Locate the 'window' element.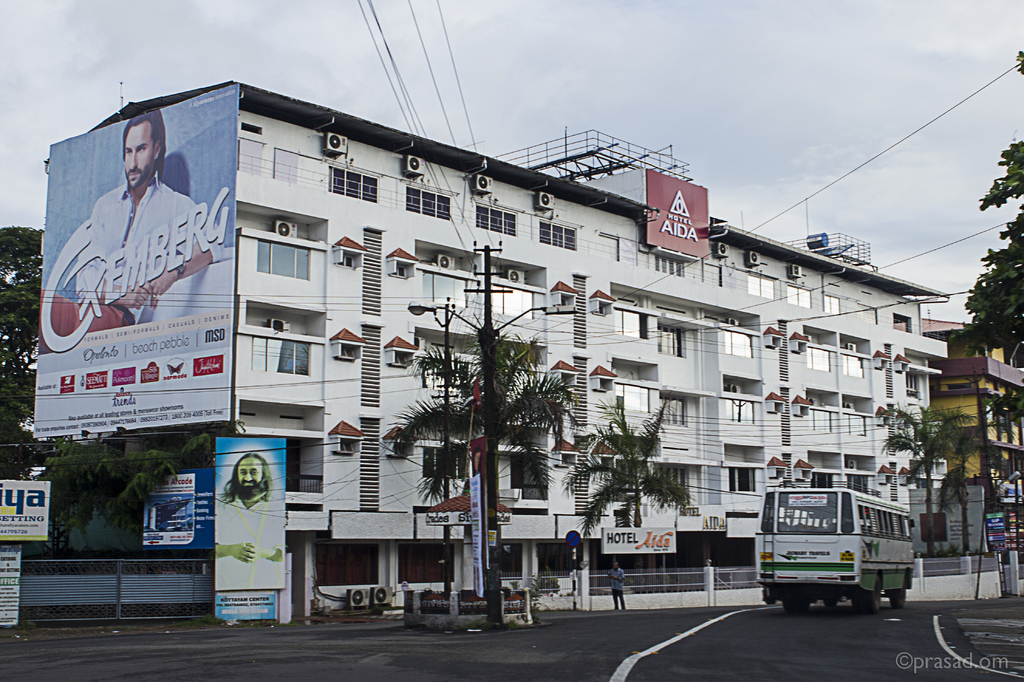
Element bbox: crop(612, 384, 651, 412).
